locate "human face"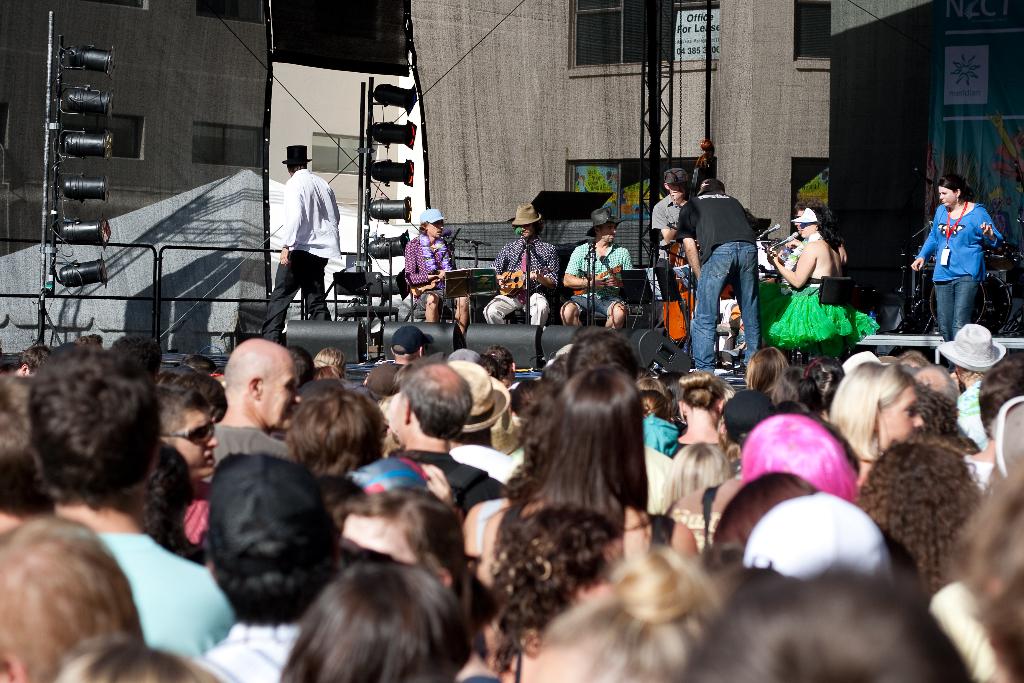
<bbox>939, 188, 959, 204</bbox>
